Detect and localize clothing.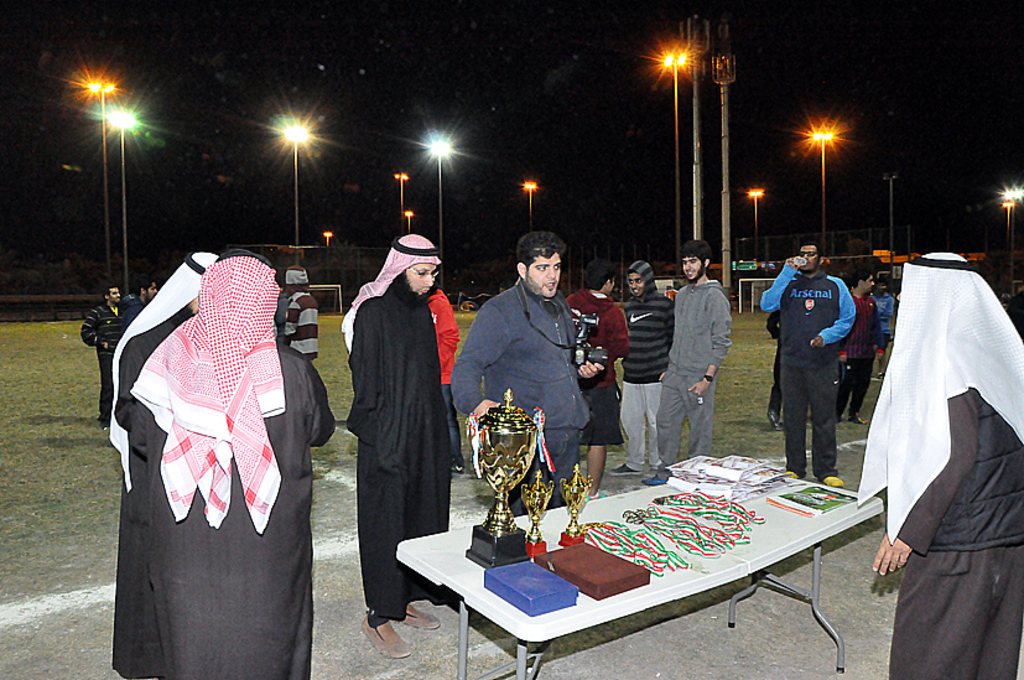
Localized at 447 274 601 508.
